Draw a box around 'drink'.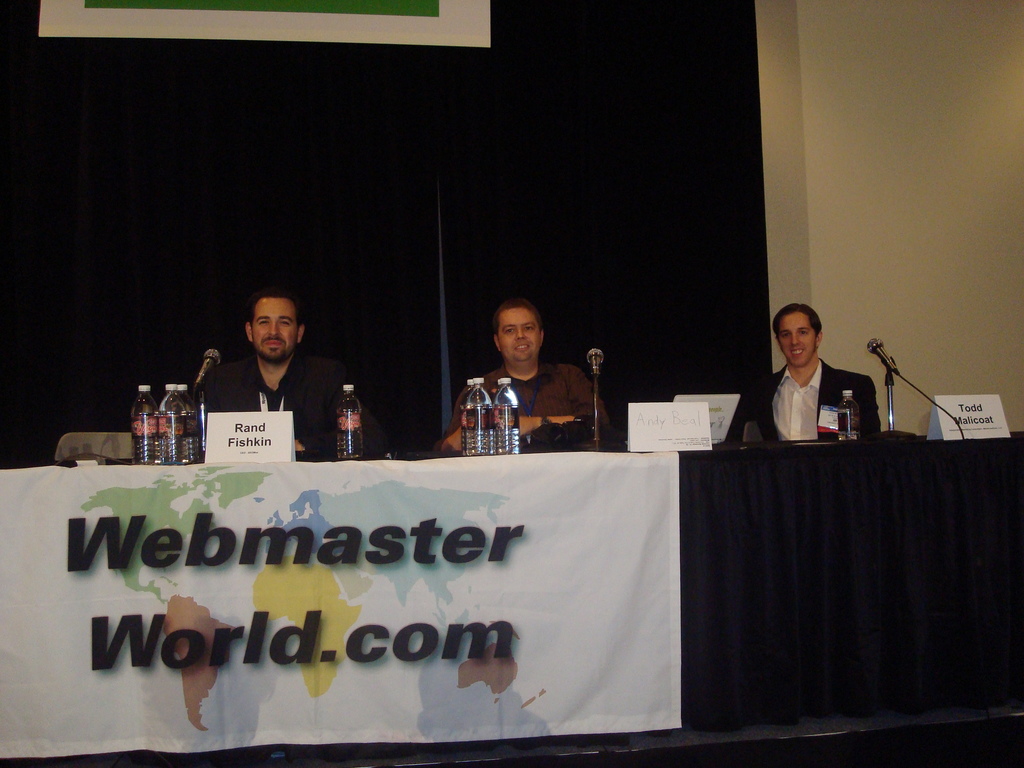
locate(131, 383, 158, 465).
